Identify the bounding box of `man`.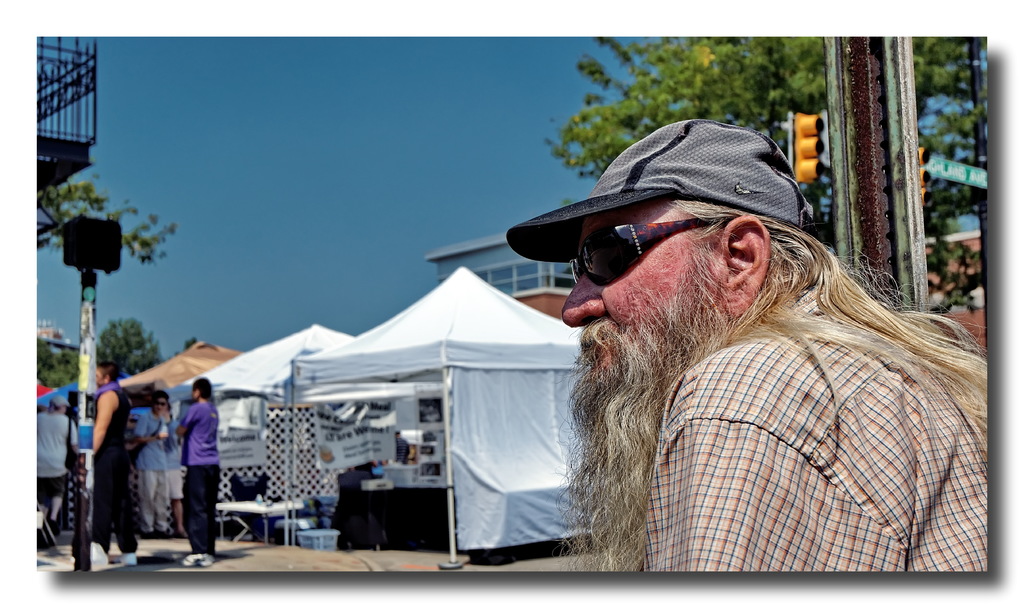
crop(488, 129, 989, 602).
